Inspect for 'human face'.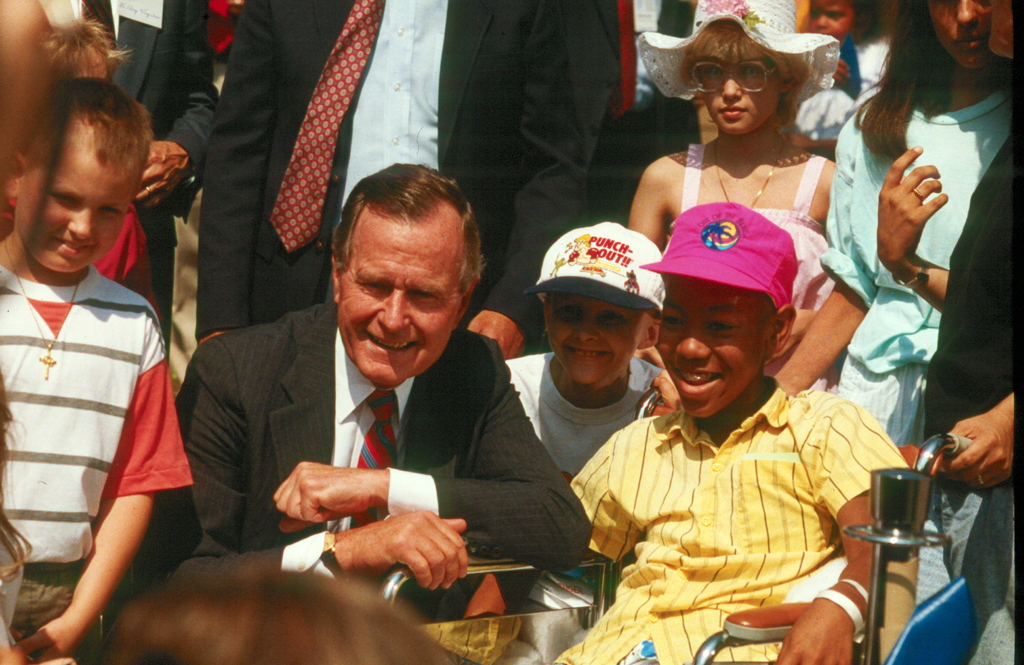
Inspection: 338,205,468,385.
